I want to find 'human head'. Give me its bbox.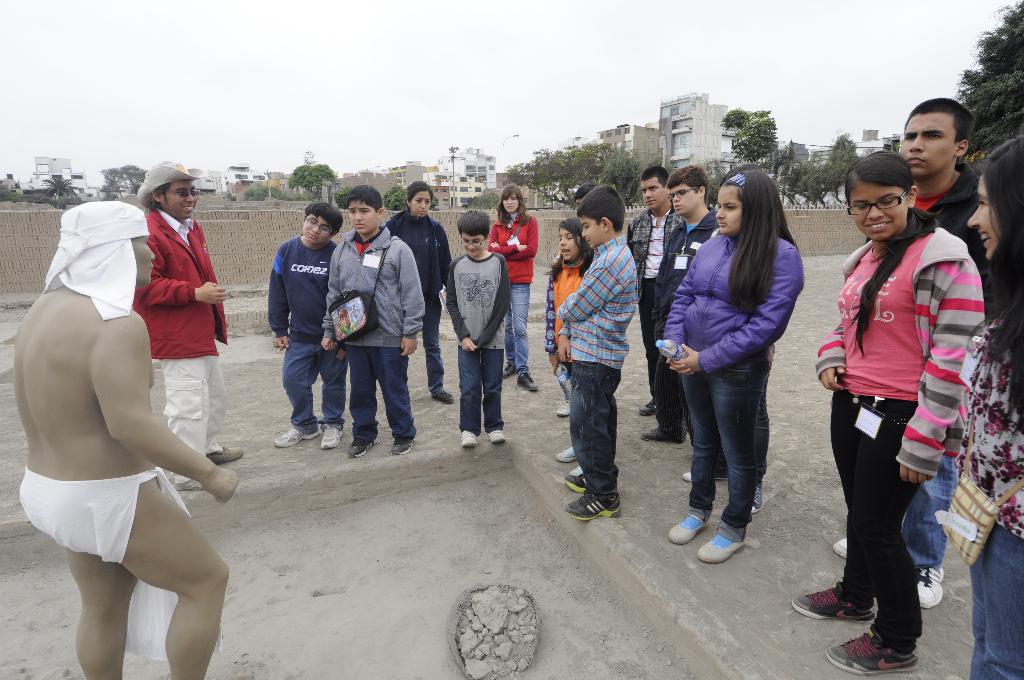
box(666, 166, 711, 218).
